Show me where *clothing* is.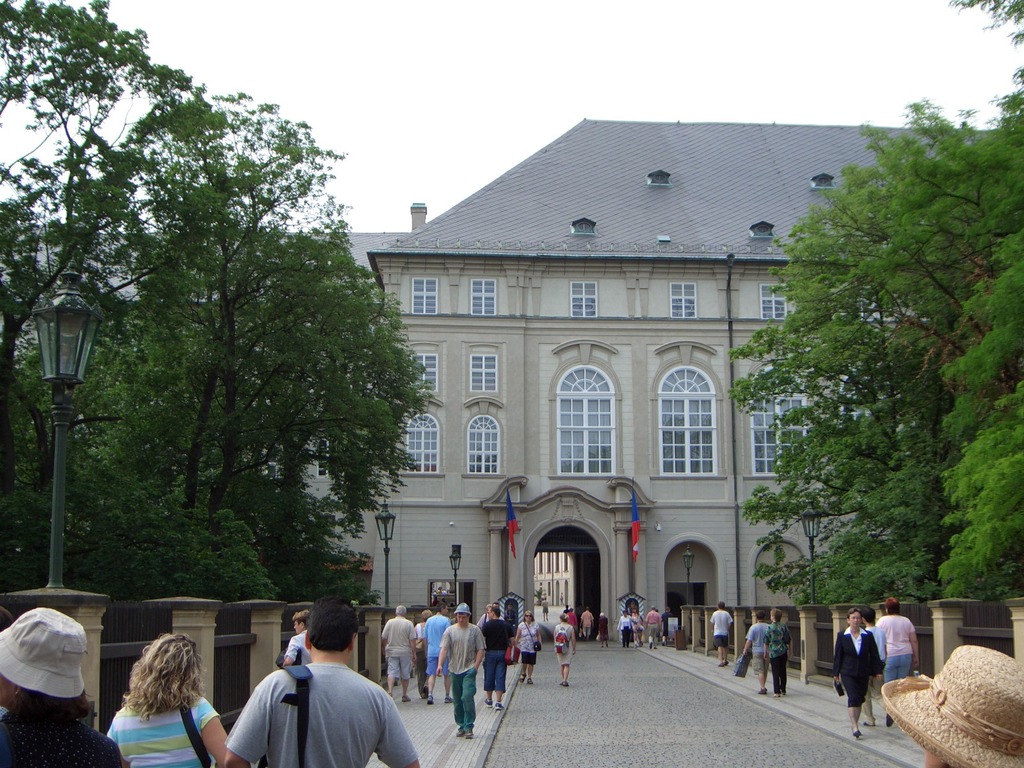
*clothing* is at (x1=634, y1=611, x2=644, y2=637).
